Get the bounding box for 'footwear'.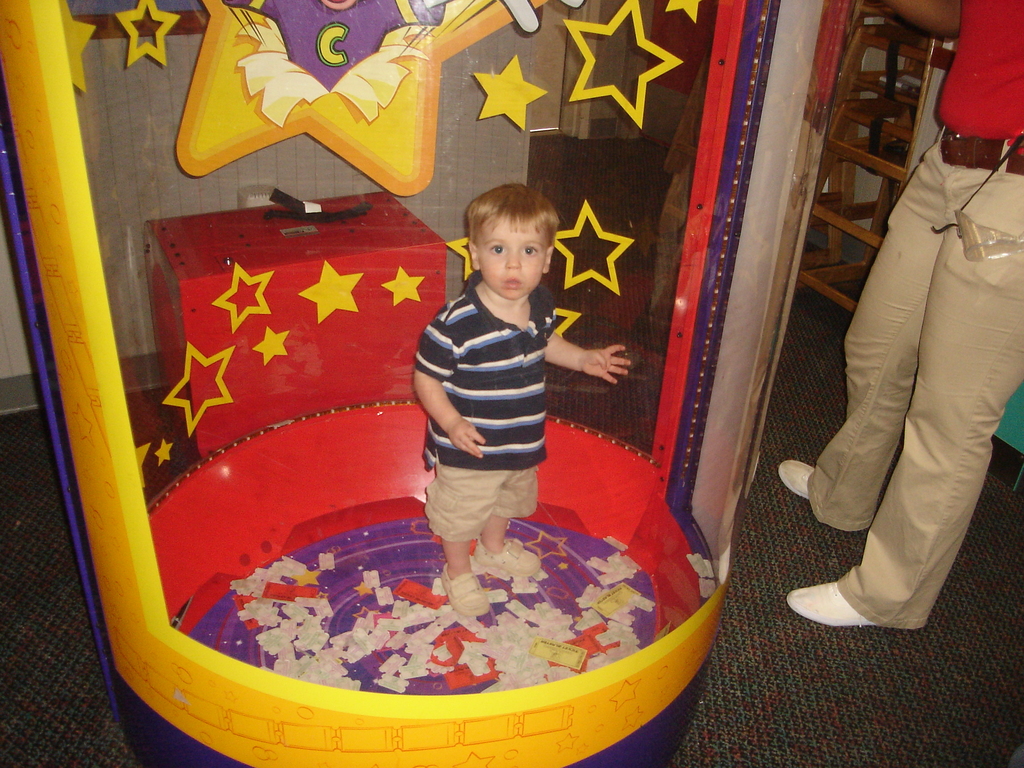
select_region(474, 538, 538, 579).
